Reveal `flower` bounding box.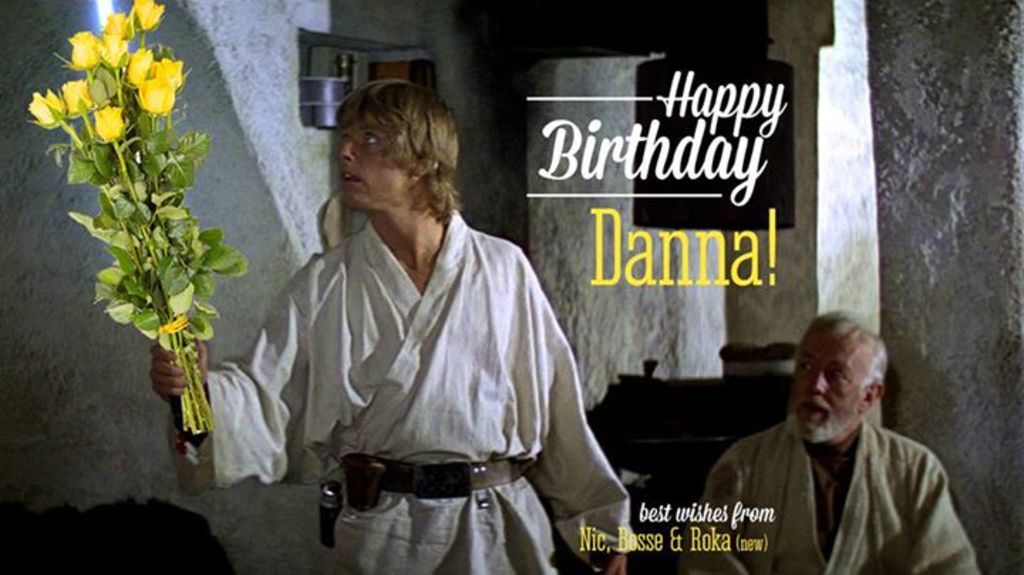
Revealed: box(134, 74, 175, 121).
